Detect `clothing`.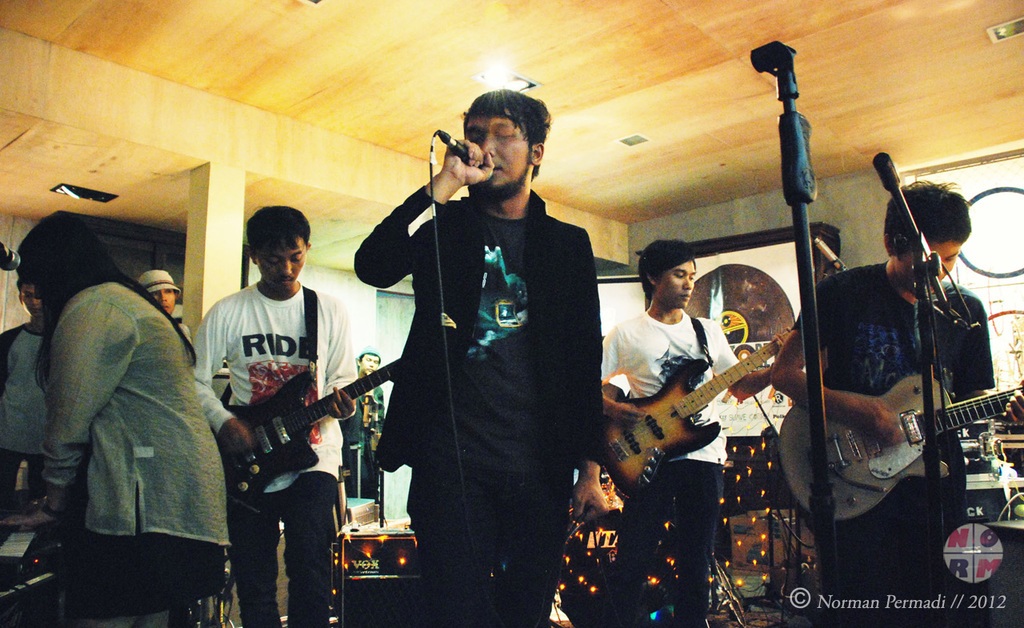
Detected at region(0, 325, 50, 502).
